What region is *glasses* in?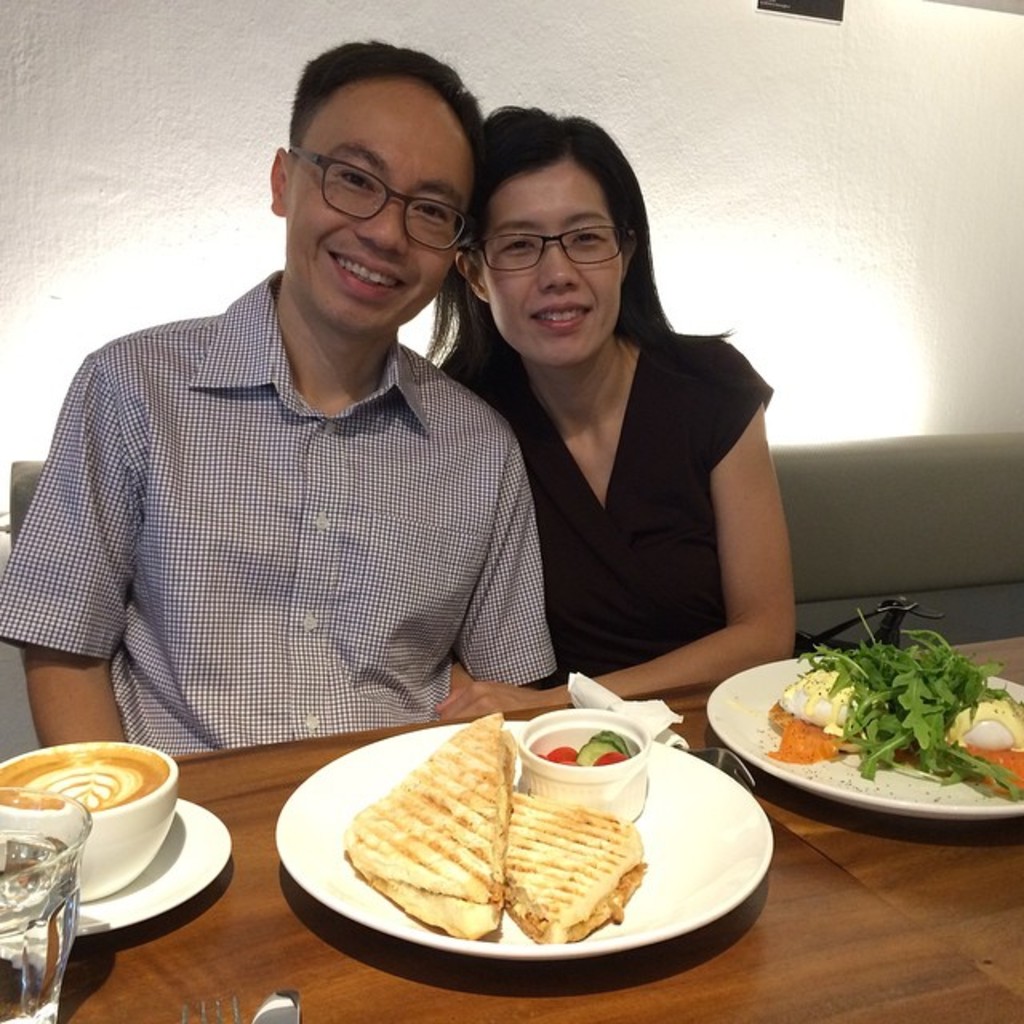
left=472, top=229, right=646, bottom=280.
